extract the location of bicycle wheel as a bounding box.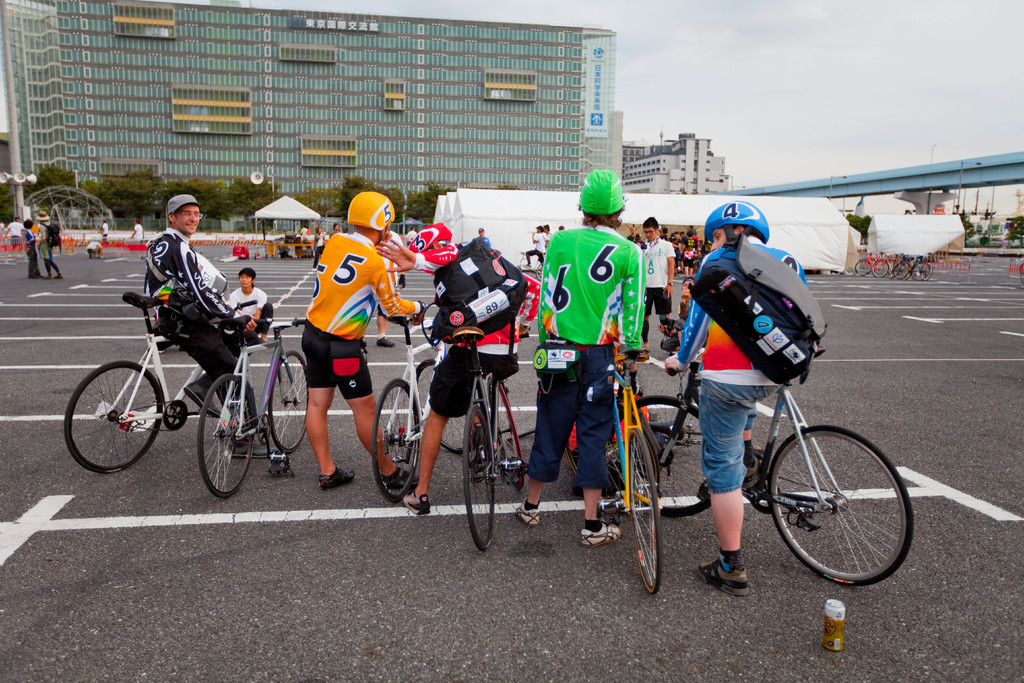
(x1=372, y1=378, x2=421, y2=500).
